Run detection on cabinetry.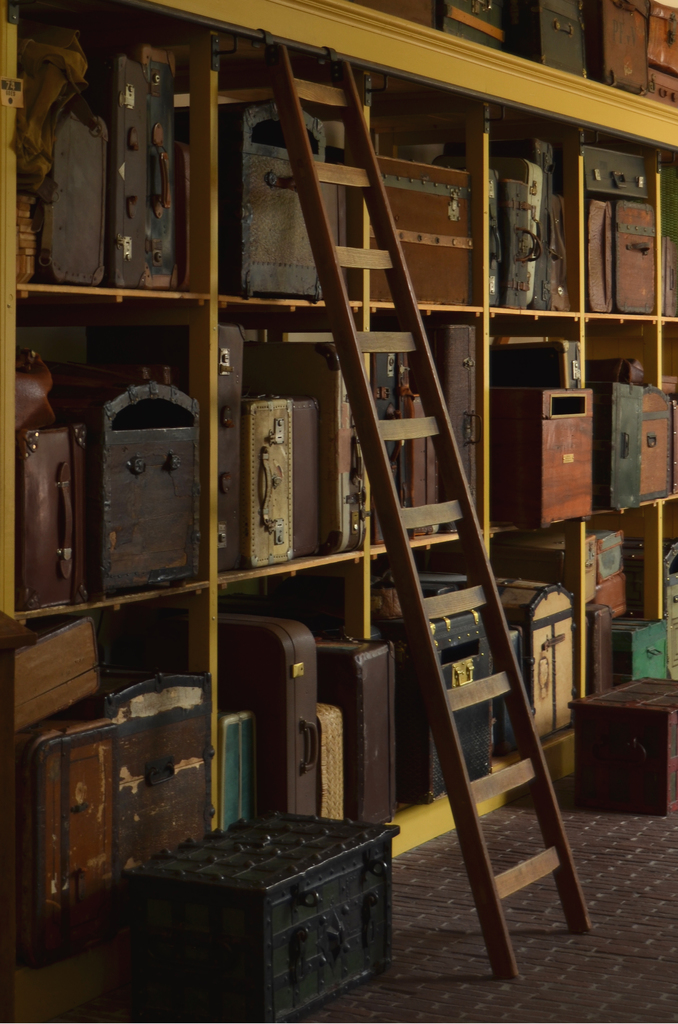
Result: [x1=501, y1=524, x2=627, y2=627].
